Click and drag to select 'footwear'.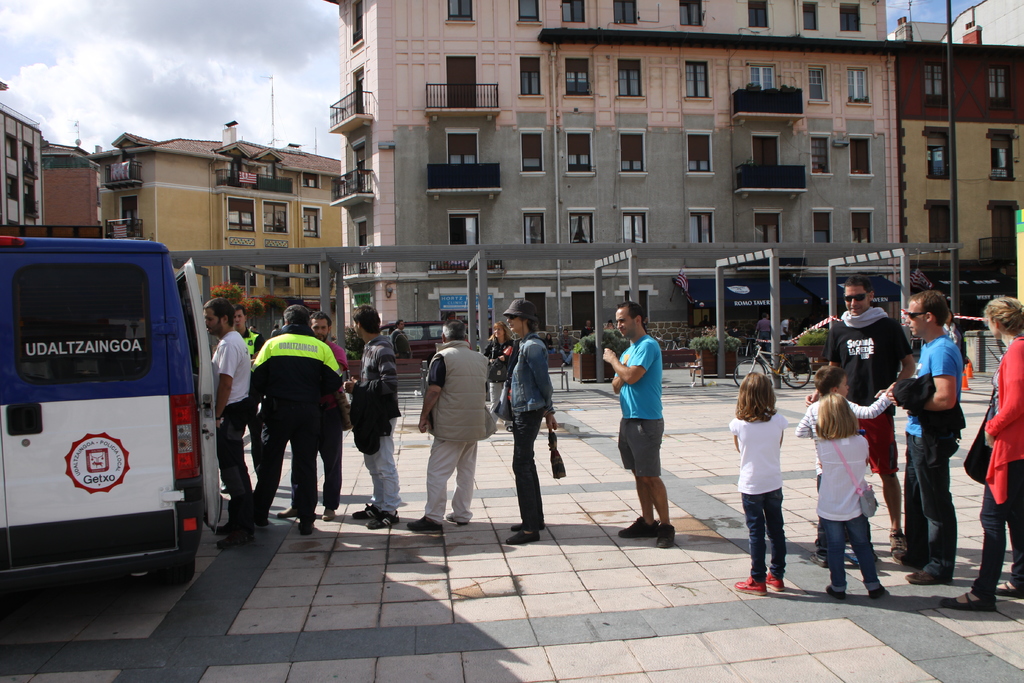
Selection: region(505, 528, 541, 543).
